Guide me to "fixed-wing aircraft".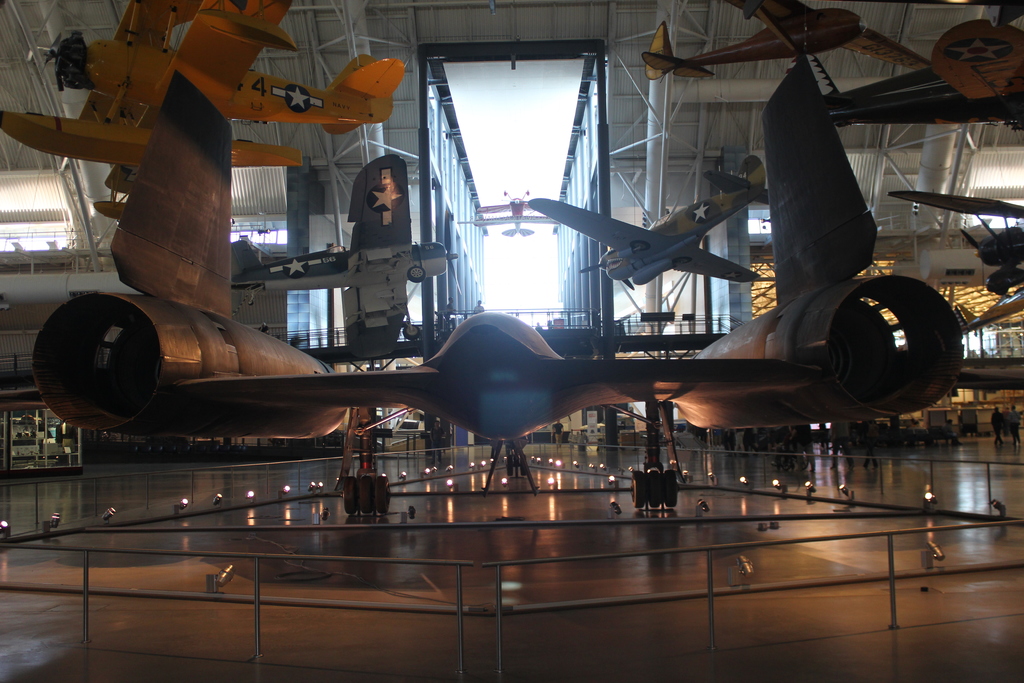
Guidance: (526,153,766,292).
